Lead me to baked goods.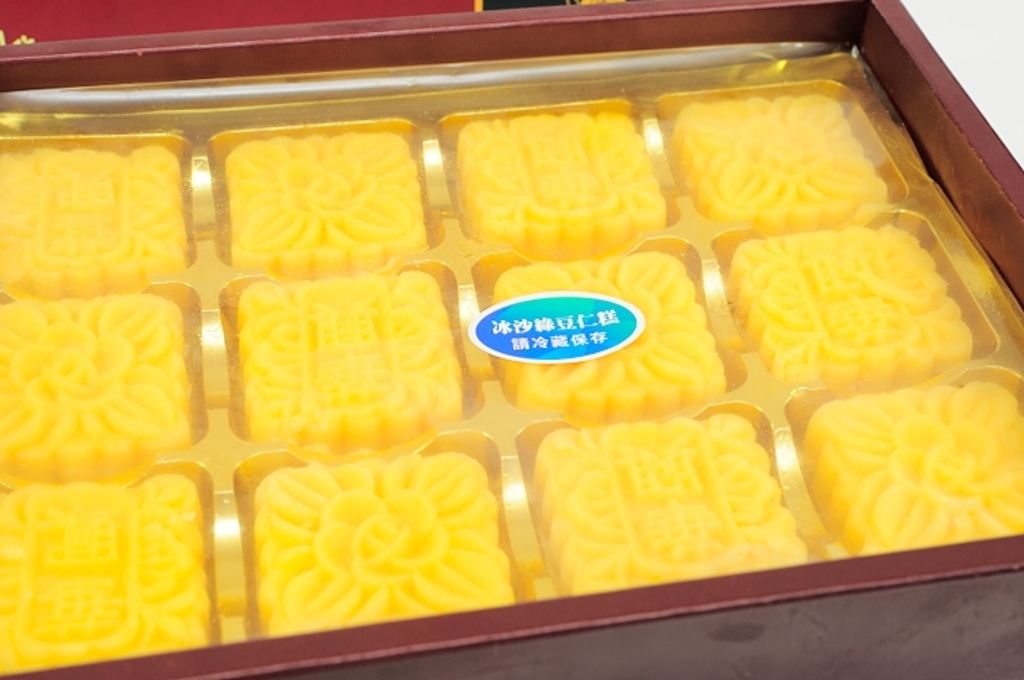
Lead to [456,107,663,249].
